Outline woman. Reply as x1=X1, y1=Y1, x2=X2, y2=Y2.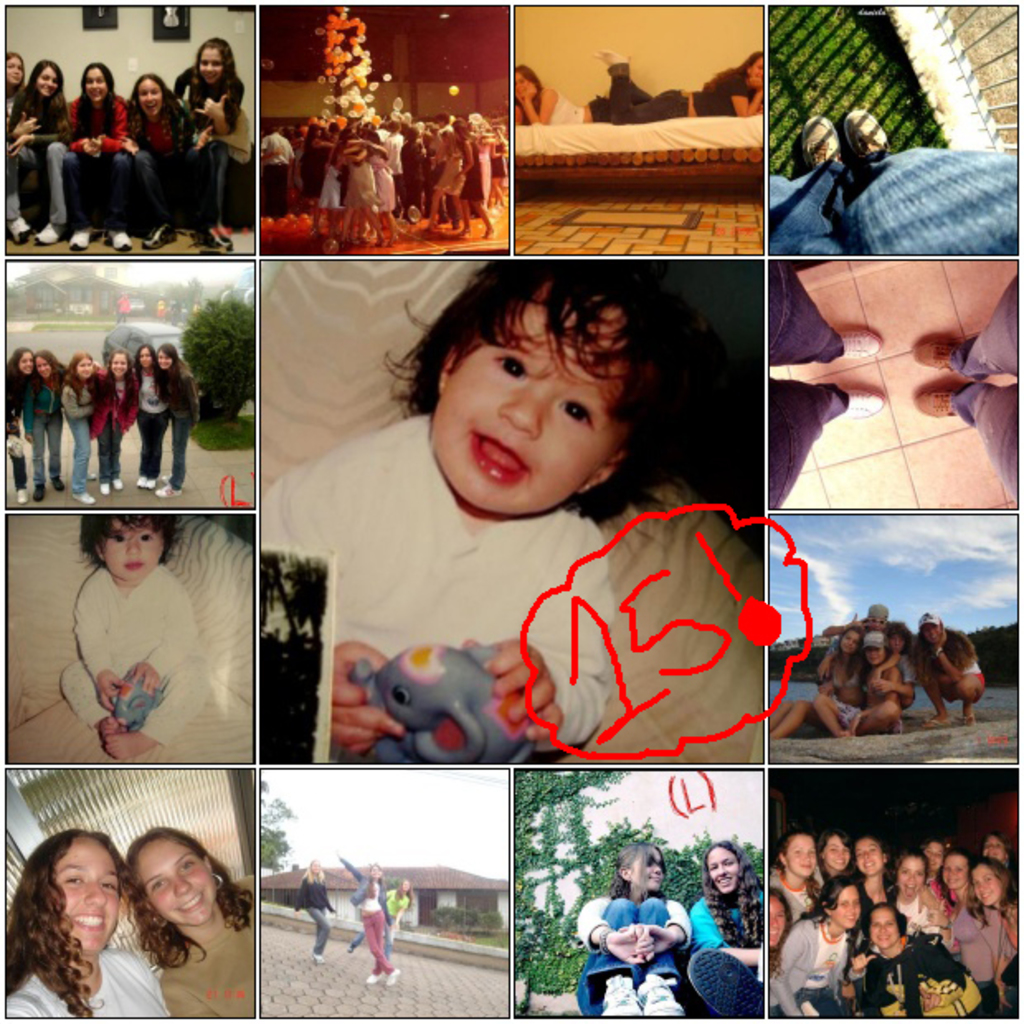
x1=130, y1=816, x2=264, y2=1012.
